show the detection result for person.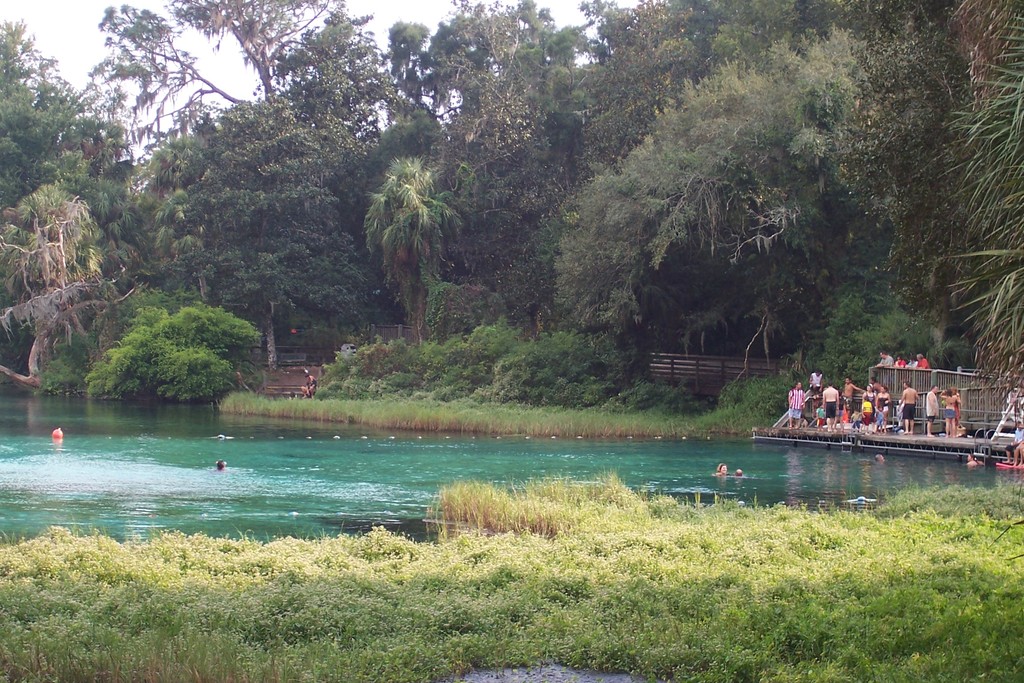
Rect(815, 405, 826, 427).
